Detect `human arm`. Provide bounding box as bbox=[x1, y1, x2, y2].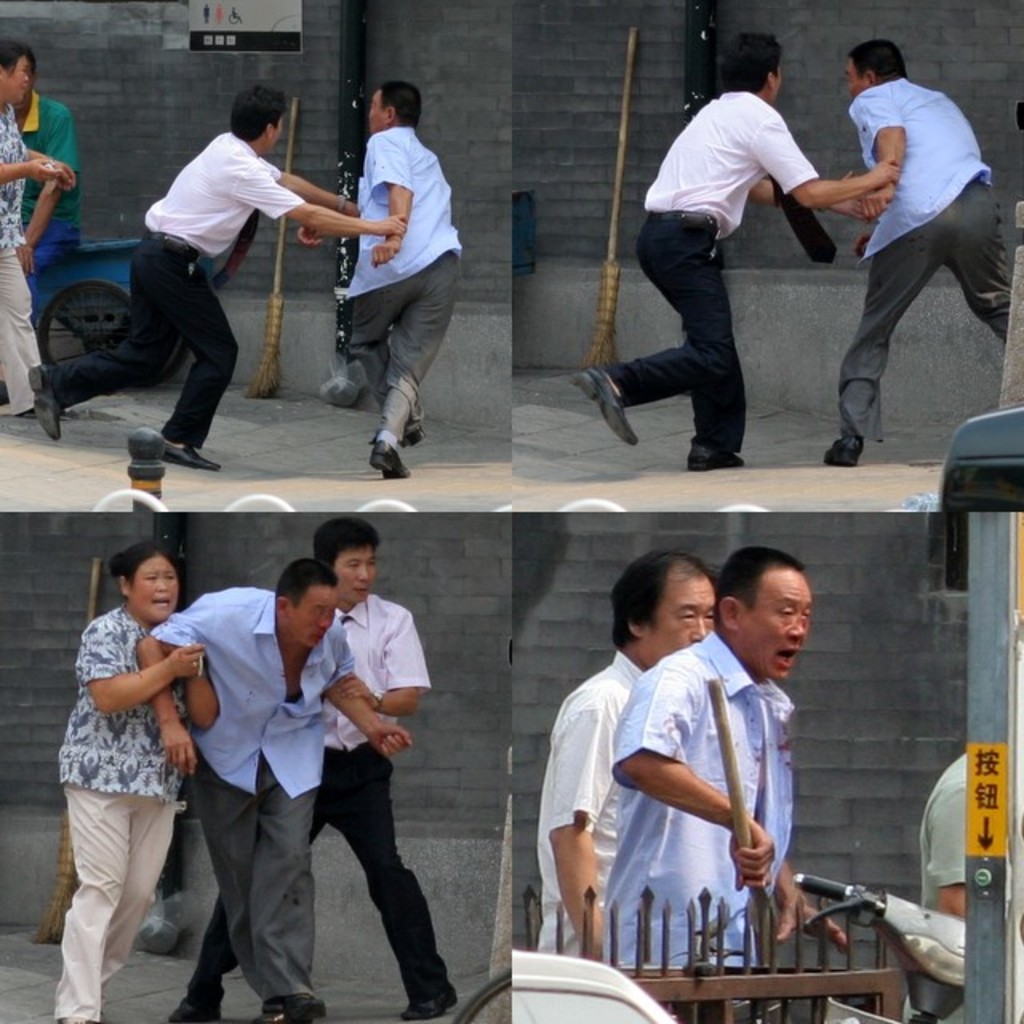
bbox=[338, 616, 421, 715].
